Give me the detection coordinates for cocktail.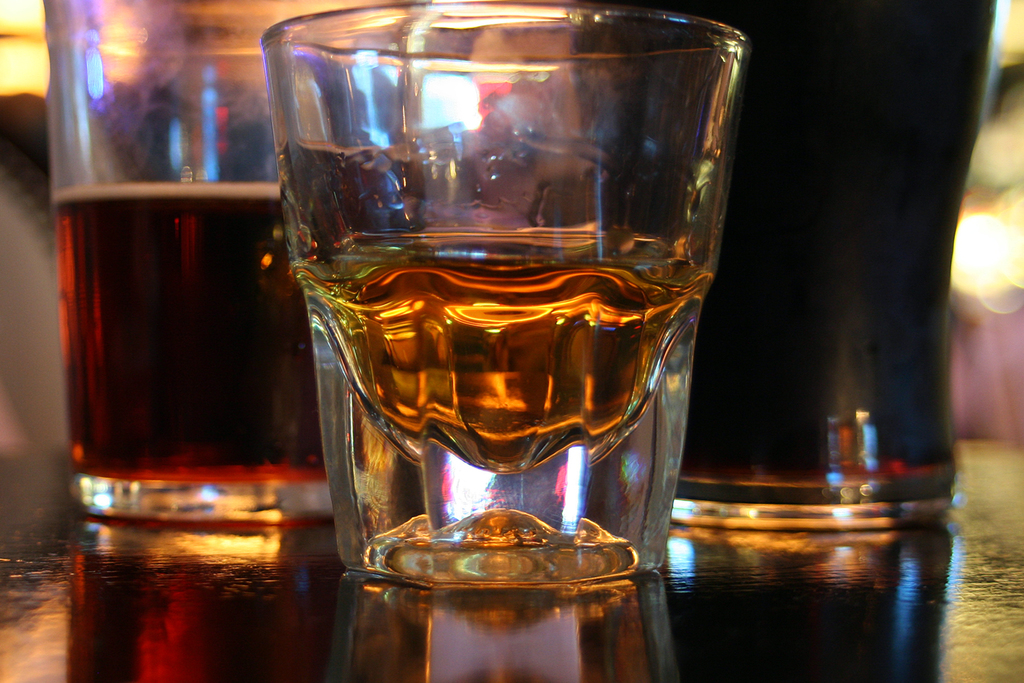
box=[258, 0, 745, 582].
